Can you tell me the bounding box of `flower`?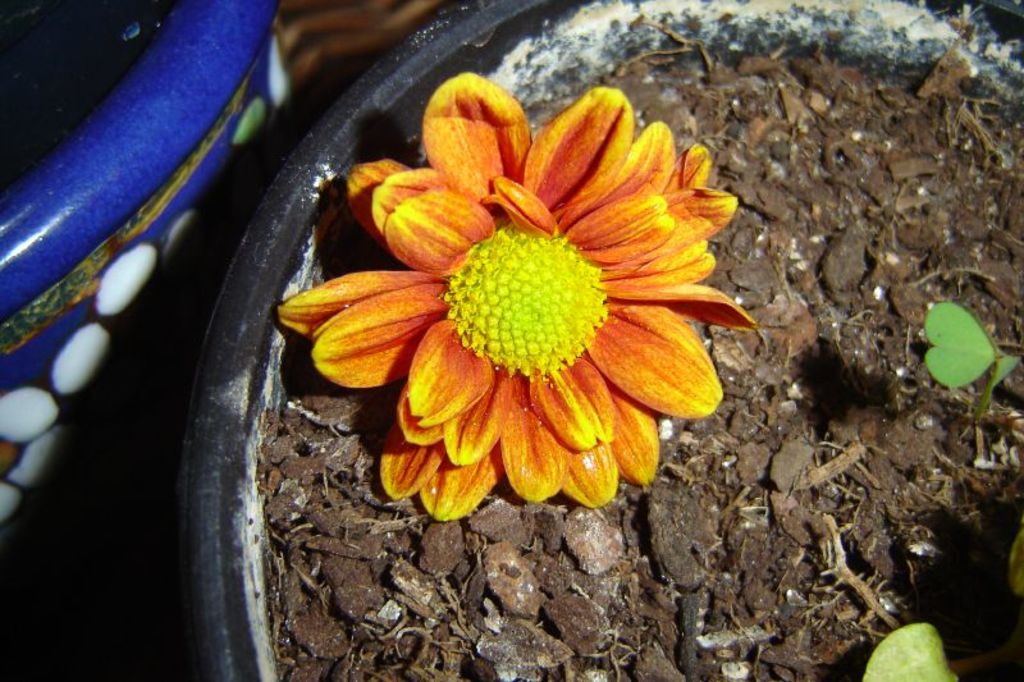
bbox=(275, 75, 758, 527).
